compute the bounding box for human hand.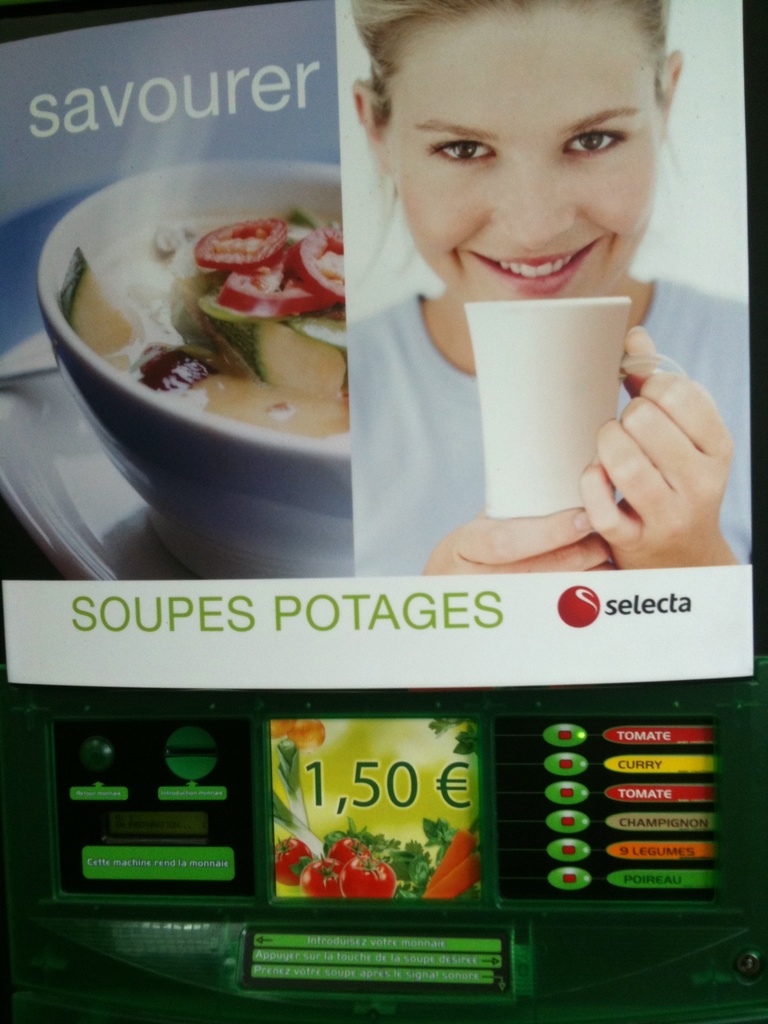
<box>415,498,625,577</box>.
